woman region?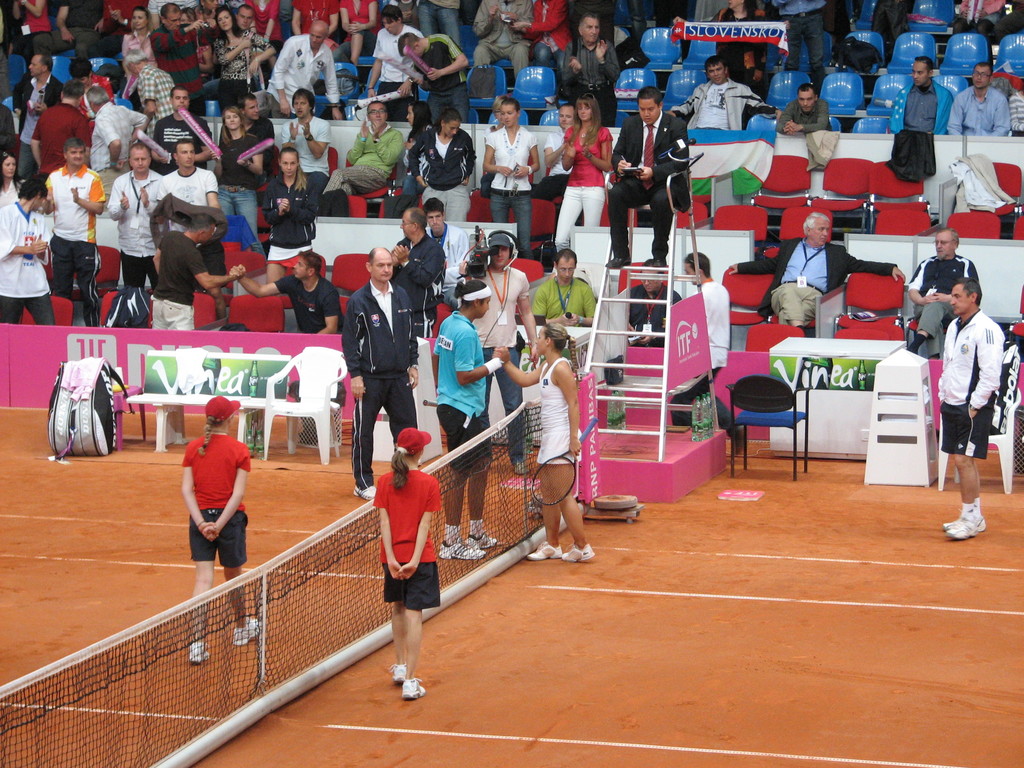
<box>264,141,316,264</box>
